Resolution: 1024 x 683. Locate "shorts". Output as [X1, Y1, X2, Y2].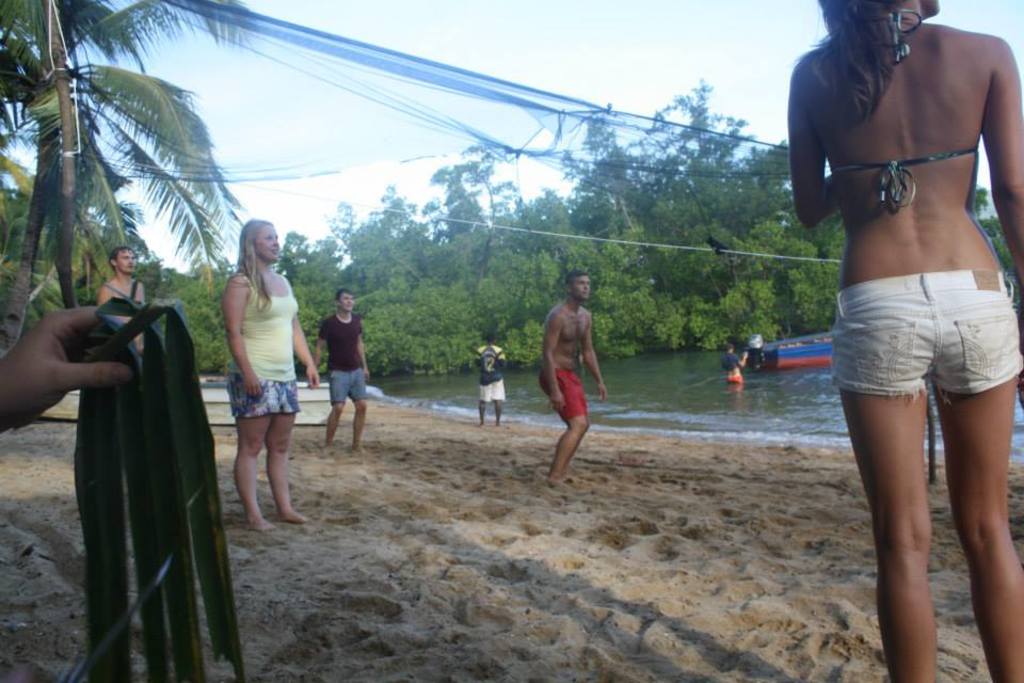
[539, 369, 594, 417].
